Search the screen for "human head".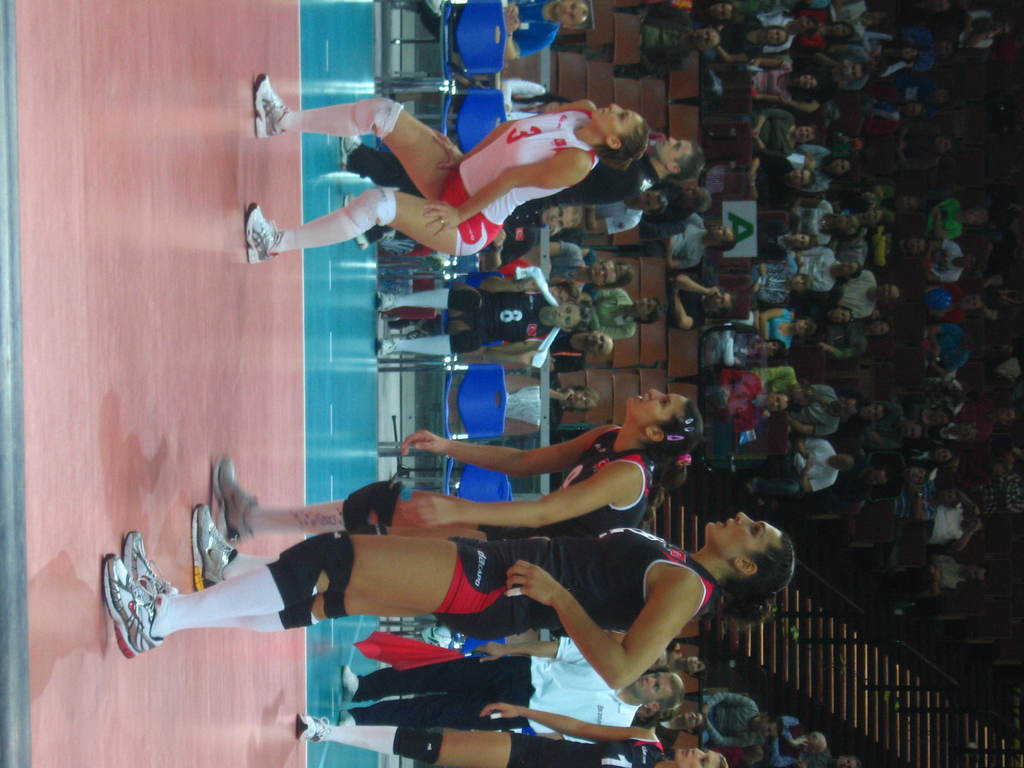
Found at bbox(680, 186, 715, 218).
